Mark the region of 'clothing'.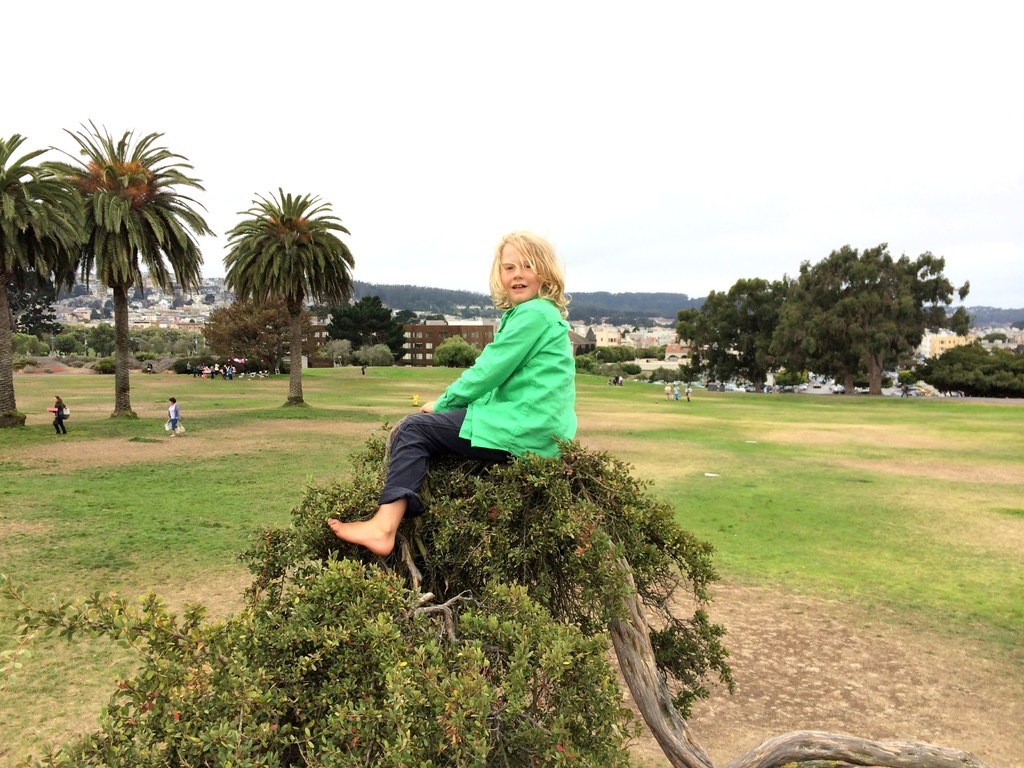
Region: x1=52, y1=401, x2=65, y2=431.
